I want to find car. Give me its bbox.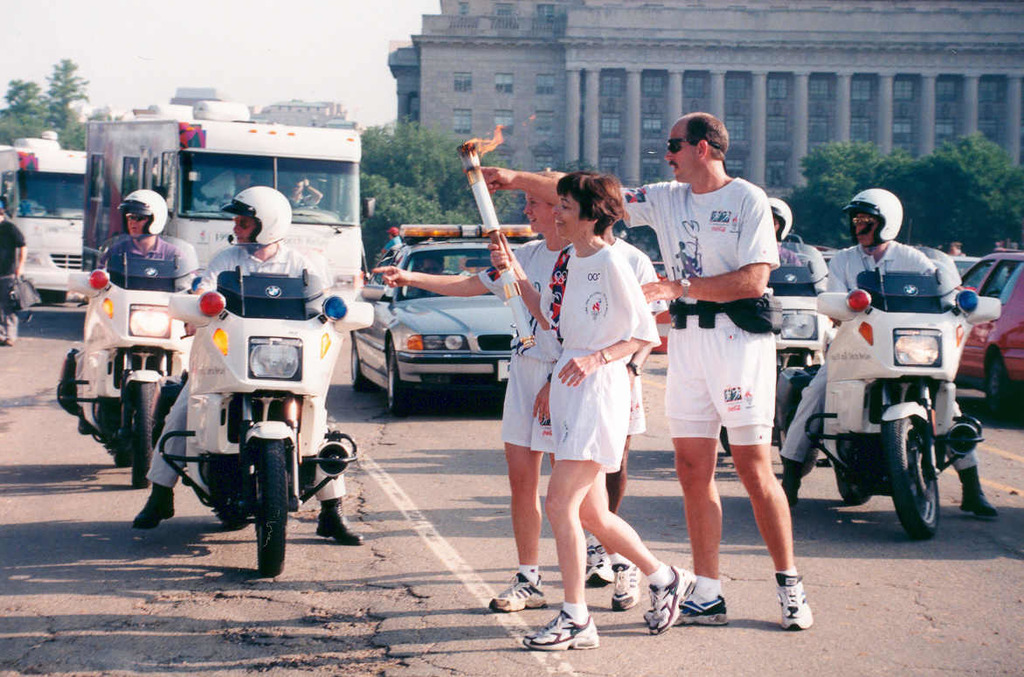
locate(350, 217, 532, 411).
